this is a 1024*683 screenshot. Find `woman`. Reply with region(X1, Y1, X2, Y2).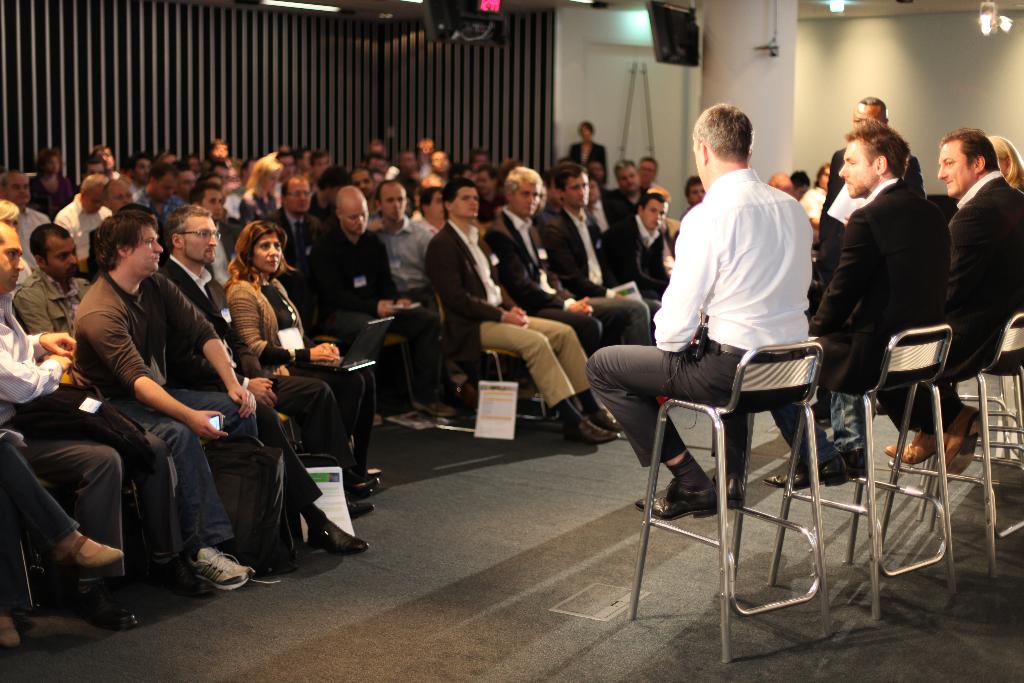
region(988, 135, 1023, 193).
